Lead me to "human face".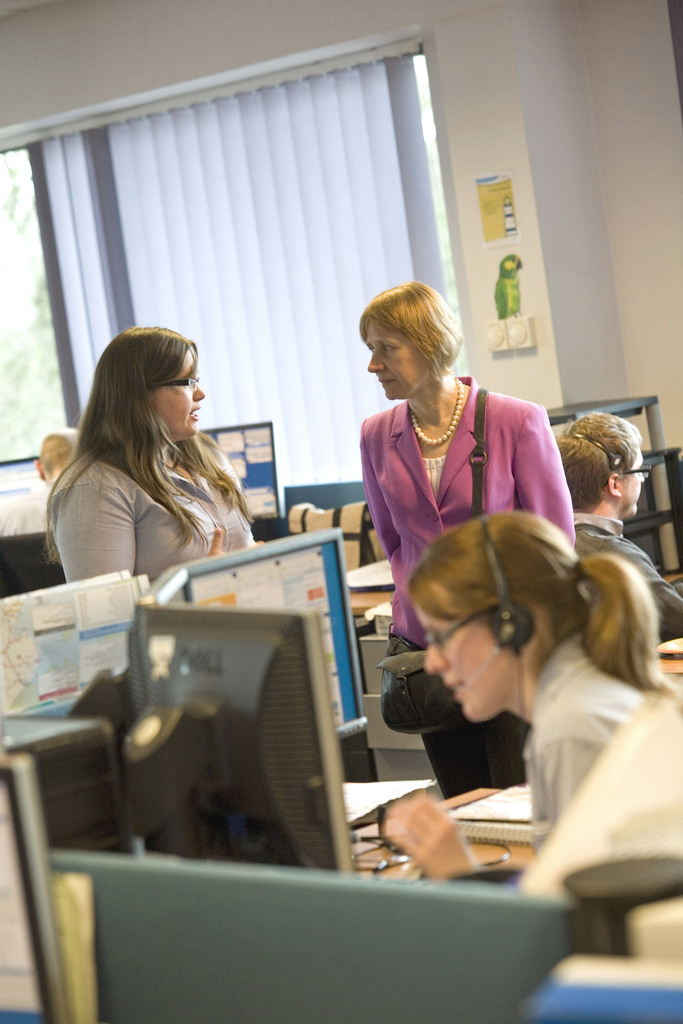
Lead to [148,353,206,433].
